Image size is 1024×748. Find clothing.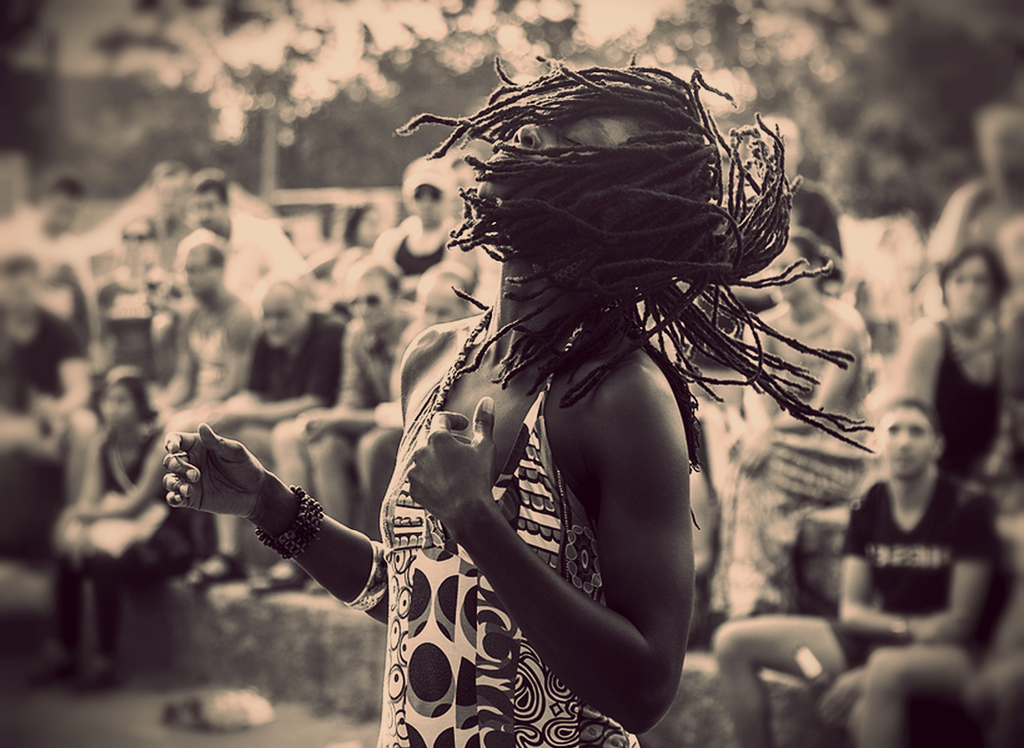
{"left": 56, "top": 420, "right": 195, "bottom": 658}.
